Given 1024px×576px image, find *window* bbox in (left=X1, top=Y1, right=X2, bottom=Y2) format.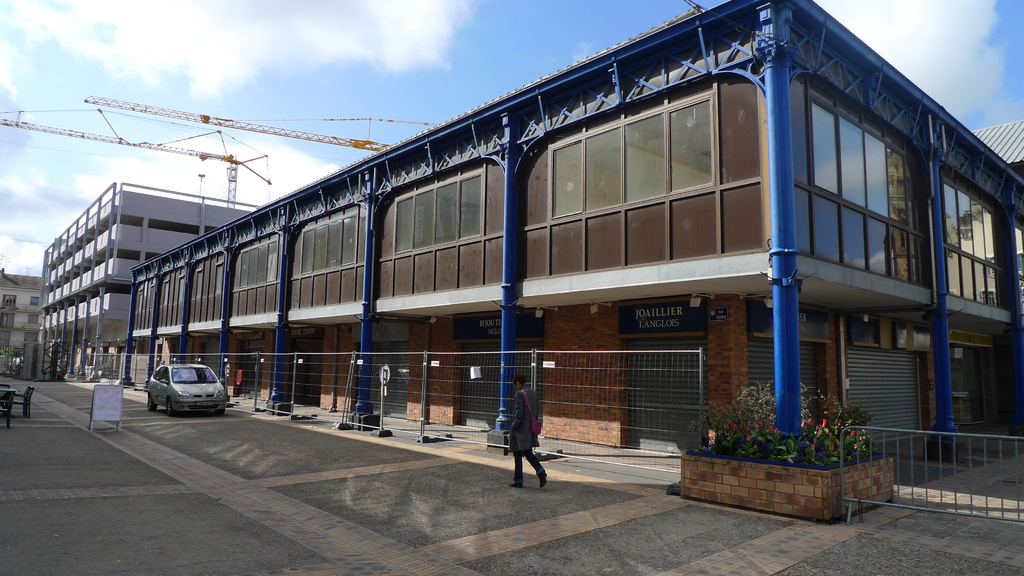
(left=193, top=271, right=202, bottom=298).
